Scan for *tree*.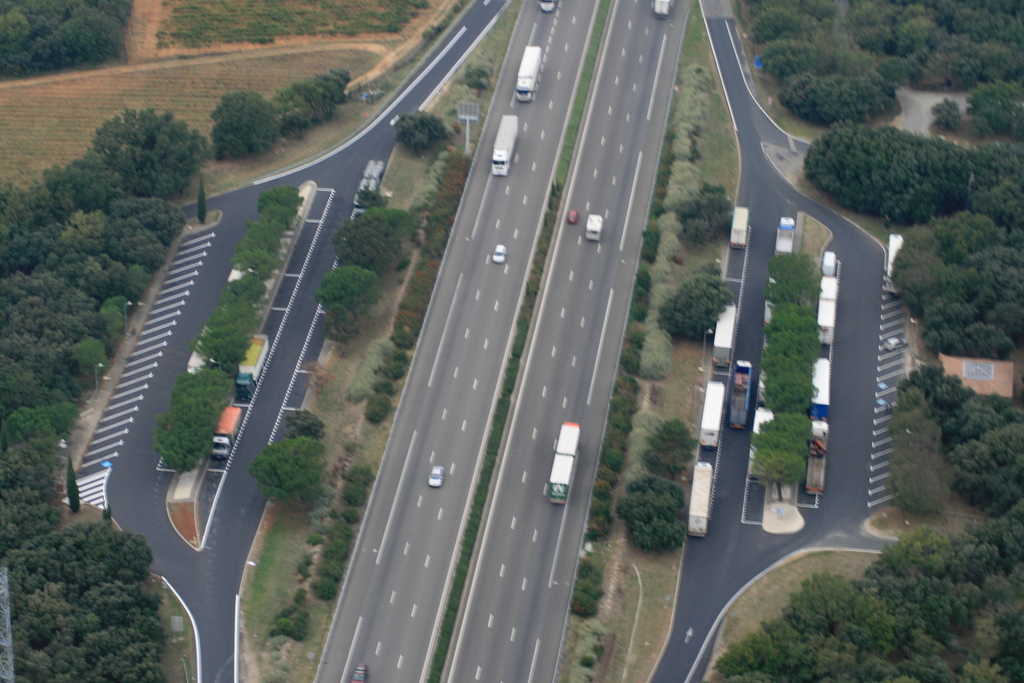
Scan result: [x1=0, y1=106, x2=220, y2=559].
